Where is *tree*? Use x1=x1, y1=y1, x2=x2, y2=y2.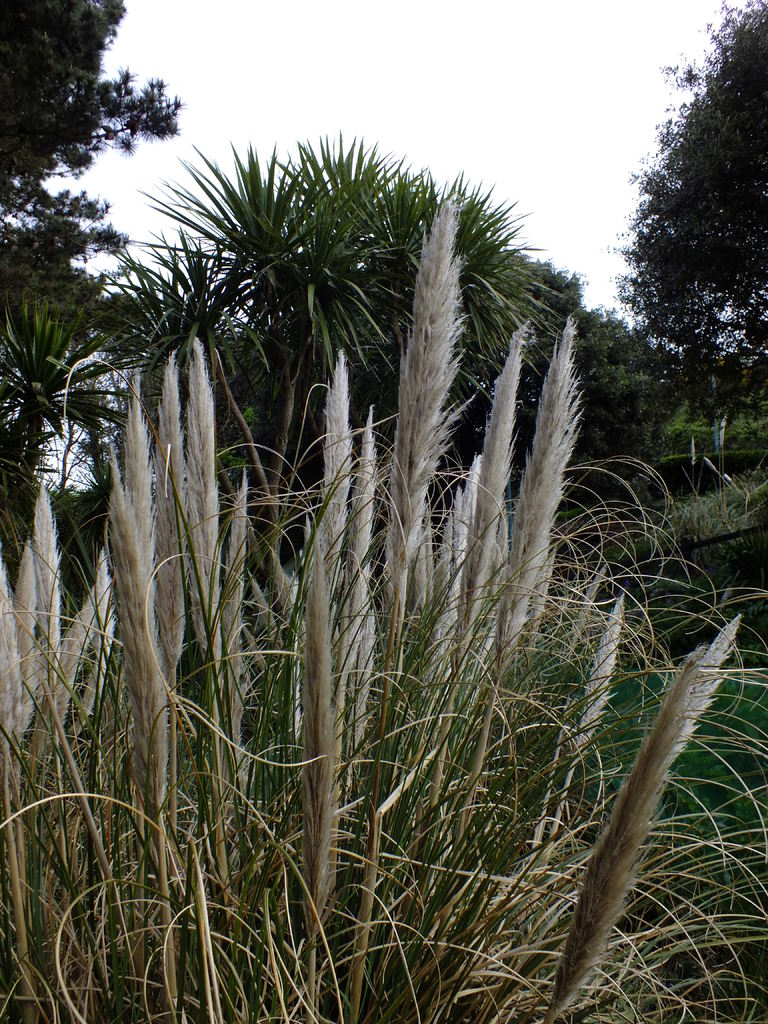
x1=586, y1=299, x2=633, y2=435.
